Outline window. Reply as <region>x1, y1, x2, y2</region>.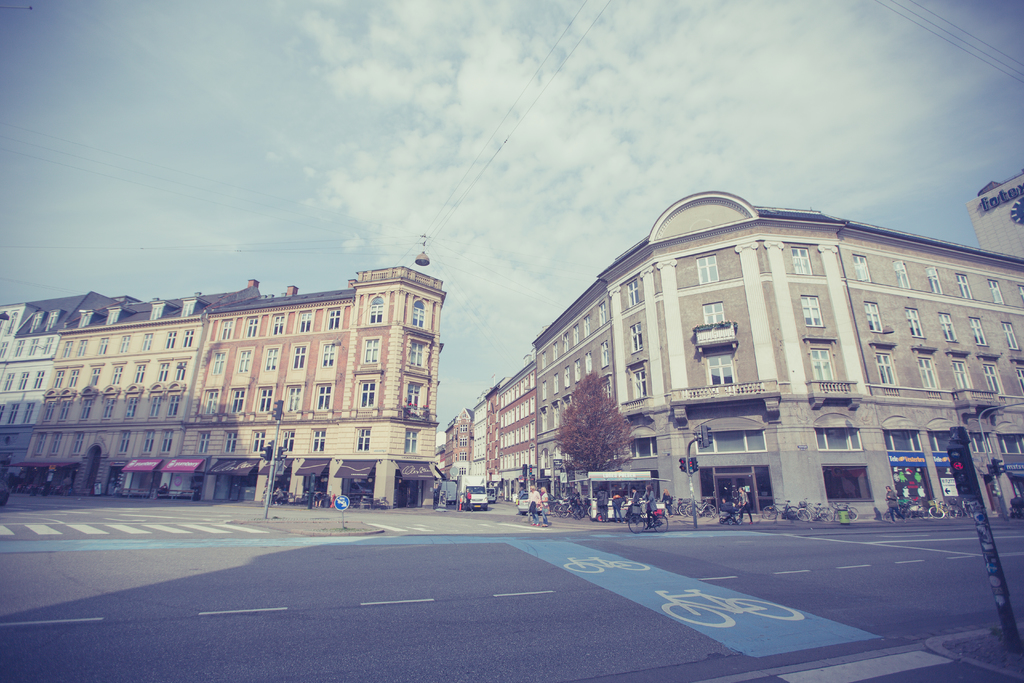
<region>790, 247, 812, 274</region>.
